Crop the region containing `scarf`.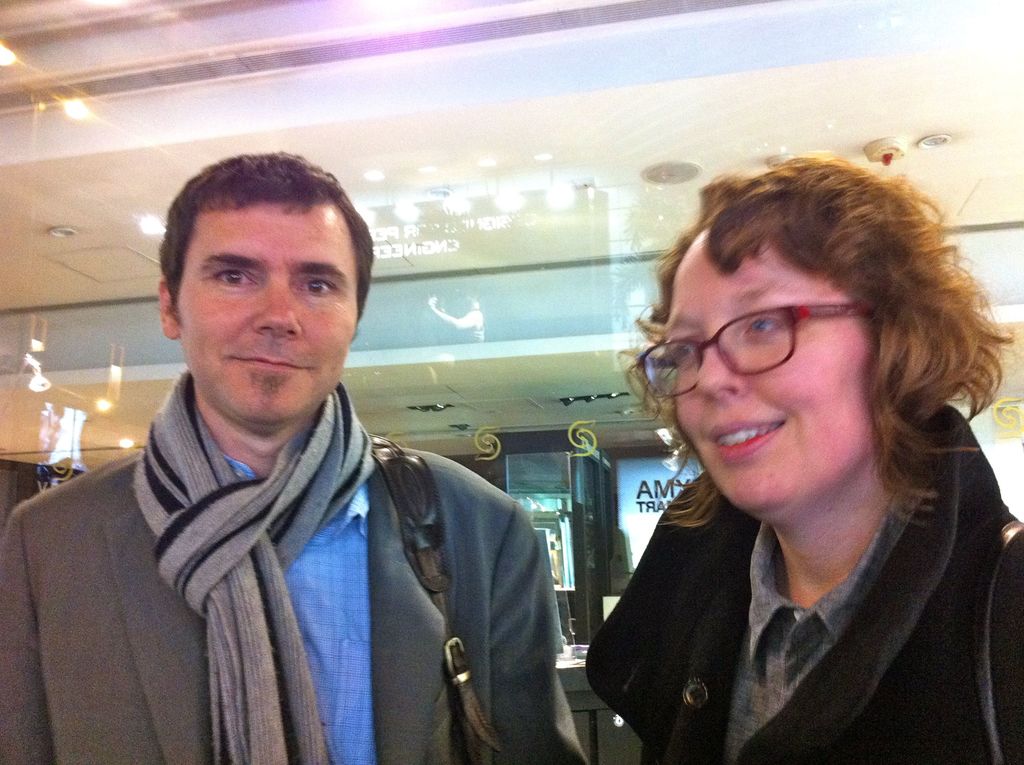
Crop region: BBox(131, 359, 385, 764).
